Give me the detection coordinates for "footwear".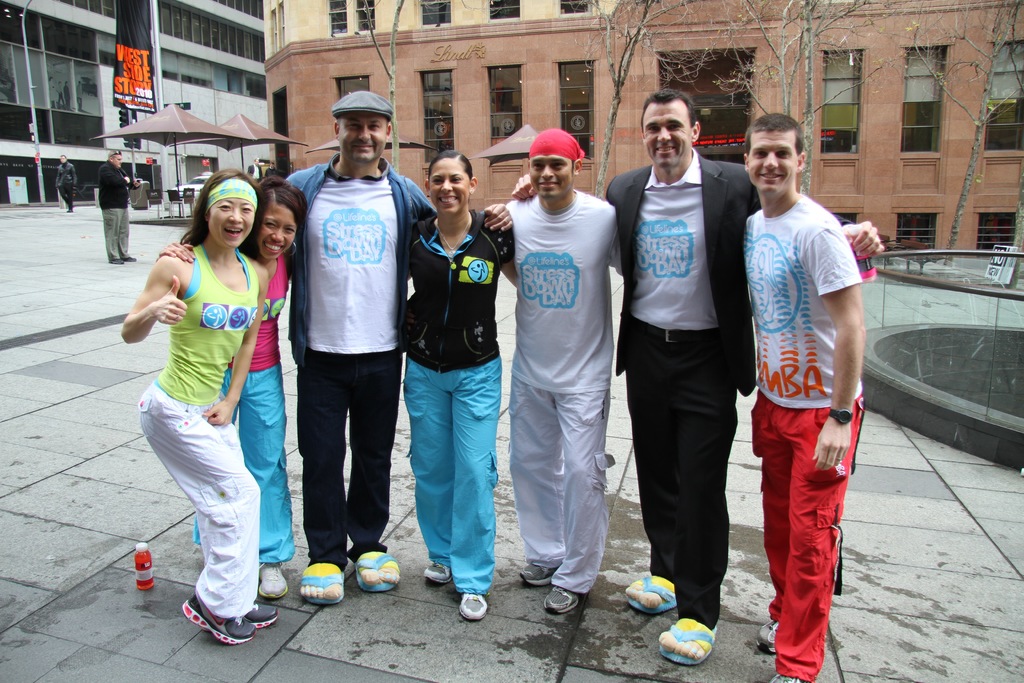
box(165, 593, 255, 650).
